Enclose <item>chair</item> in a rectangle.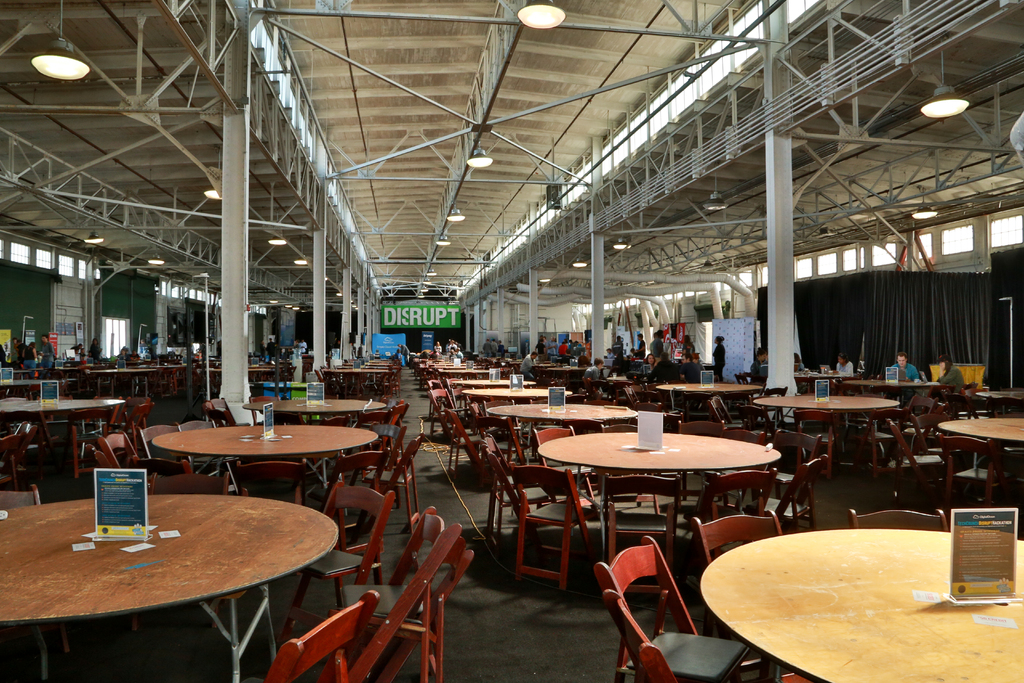
(34,390,81,457).
